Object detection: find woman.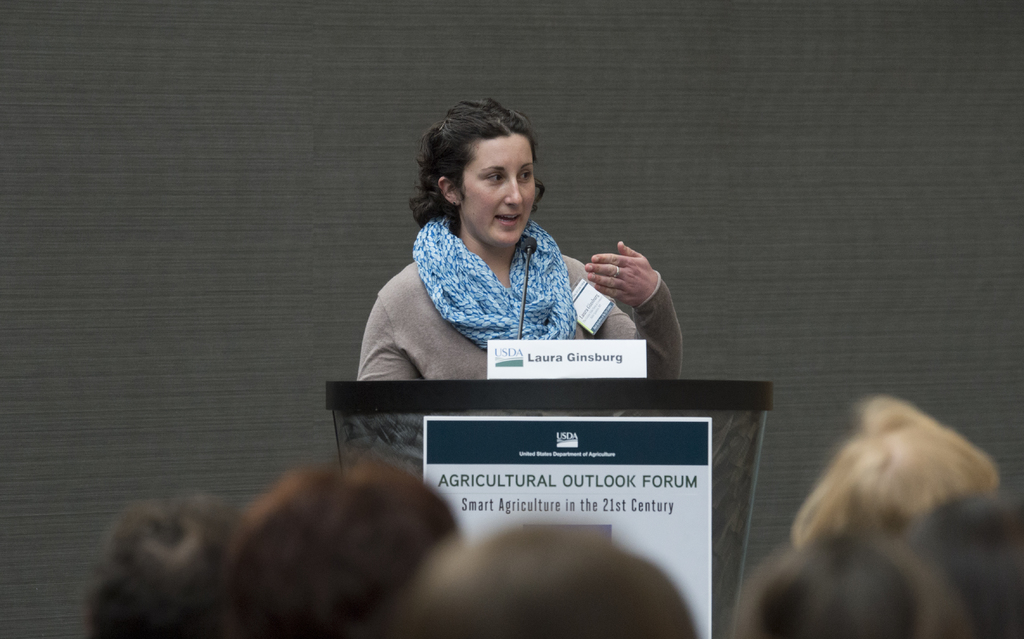
[left=353, top=93, right=620, bottom=401].
